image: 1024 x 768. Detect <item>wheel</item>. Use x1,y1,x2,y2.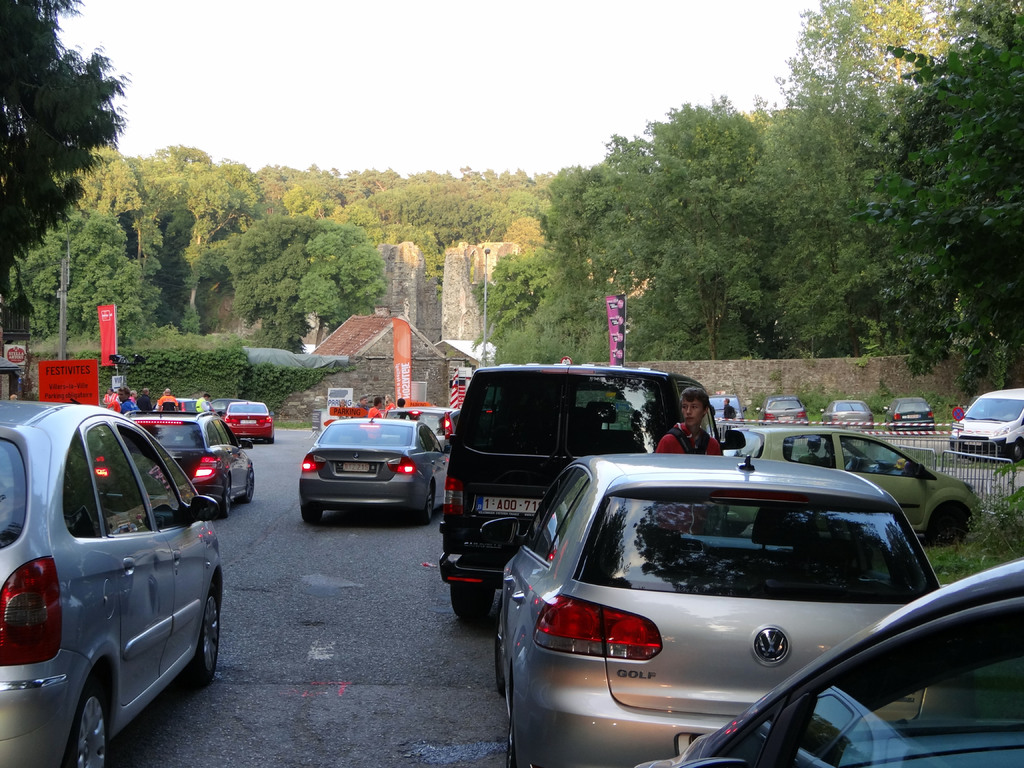
247,476,255,501.
